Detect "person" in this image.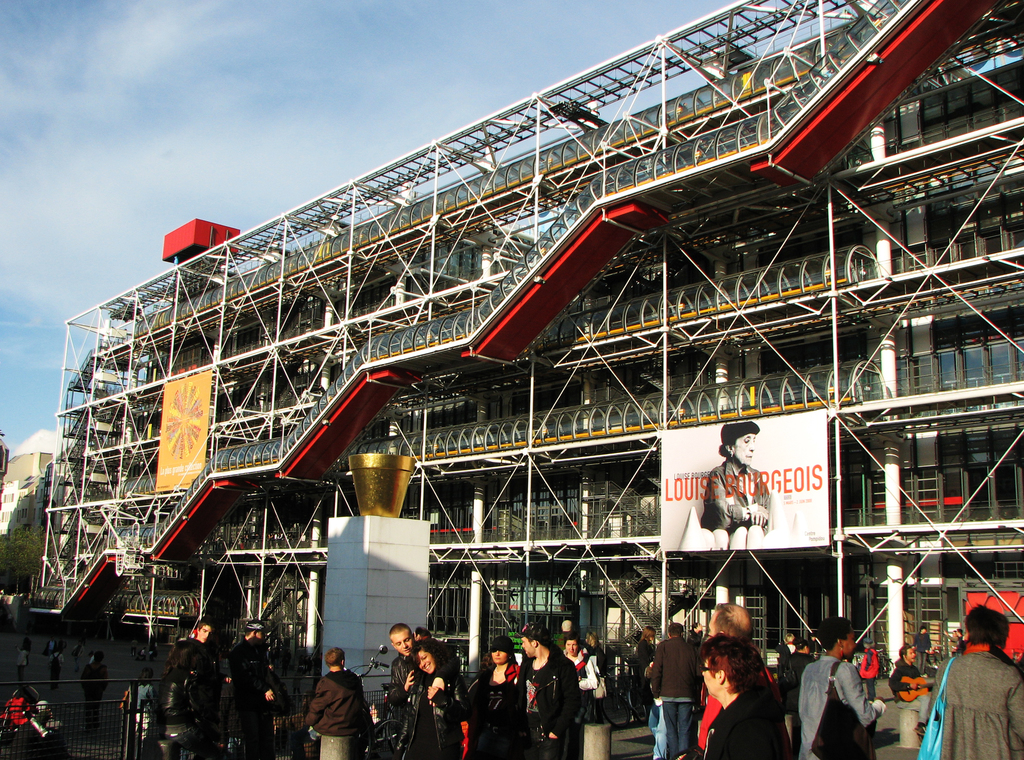
Detection: crop(15, 637, 33, 681).
